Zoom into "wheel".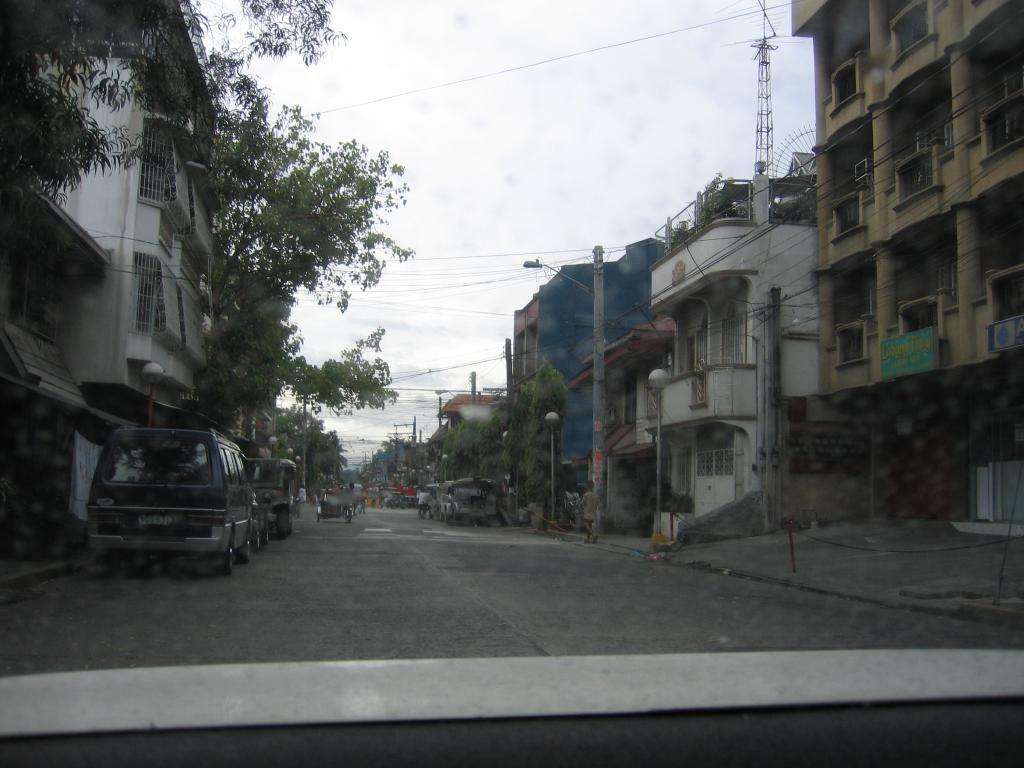
Zoom target: [left=278, top=508, right=285, bottom=540].
